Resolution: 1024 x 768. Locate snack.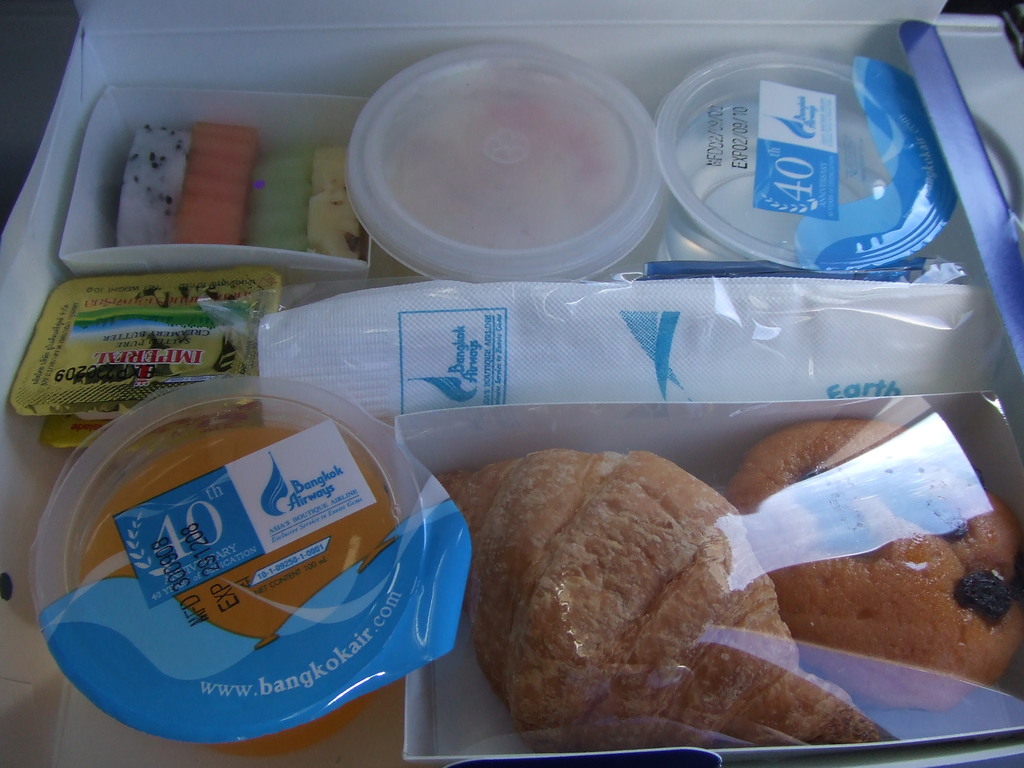
<region>734, 438, 1017, 723</region>.
